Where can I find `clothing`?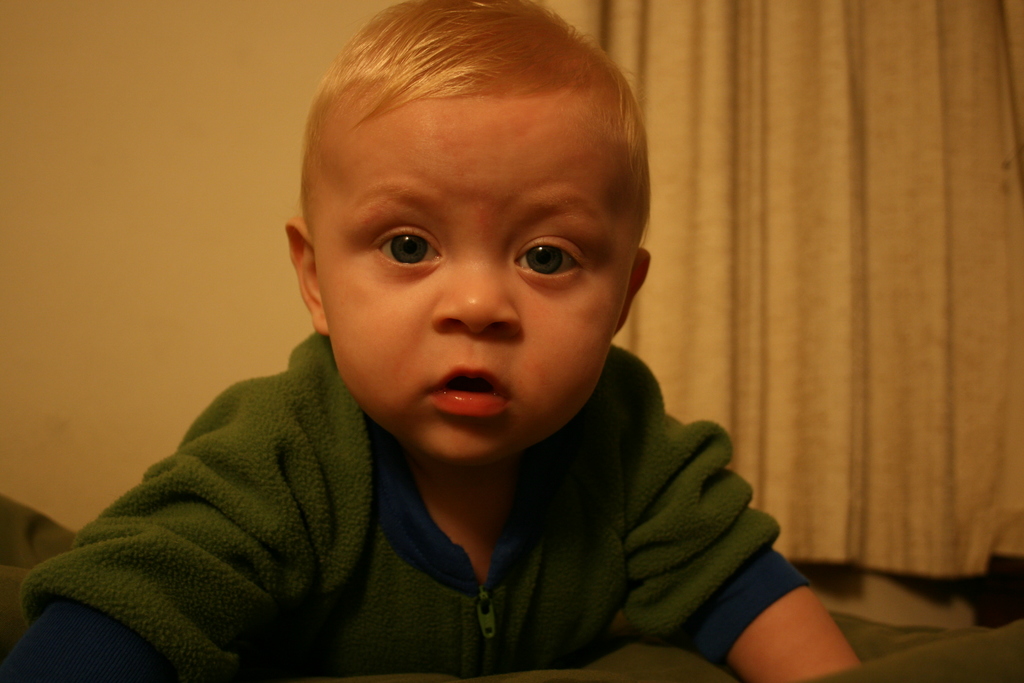
You can find it at 0/329/809/682.
